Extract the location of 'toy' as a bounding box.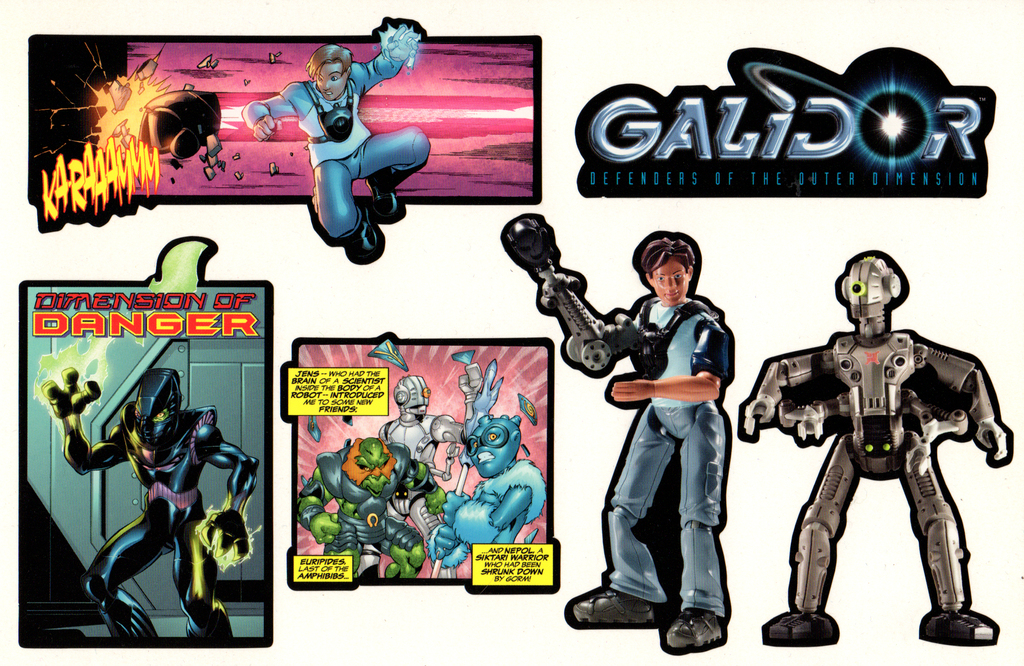
<region>292, 438, 444, 580</region>.
